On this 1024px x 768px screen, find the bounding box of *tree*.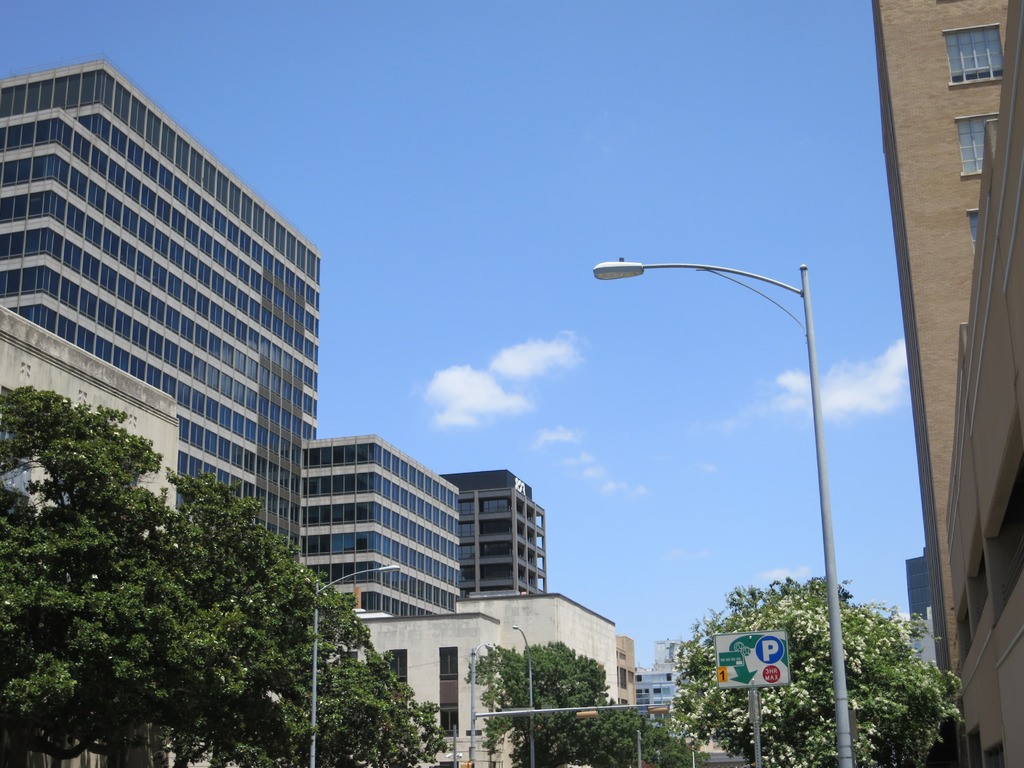
Bounding box: box(9, 394, 369, 732).
